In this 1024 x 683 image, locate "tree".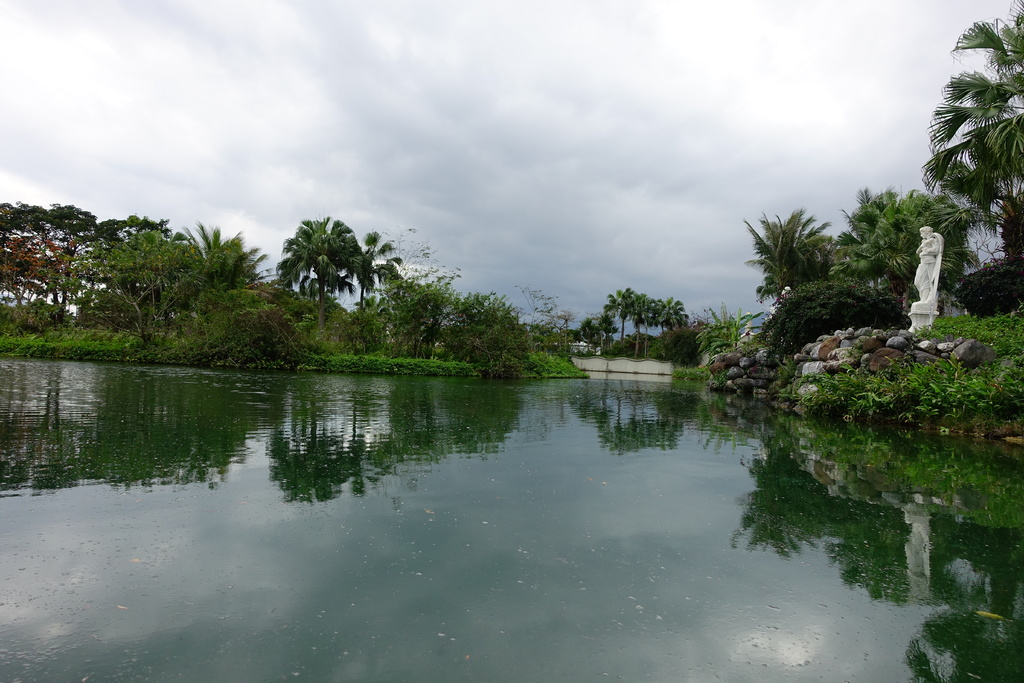
Bounding box: select_region(572, 288, 627, 359).
